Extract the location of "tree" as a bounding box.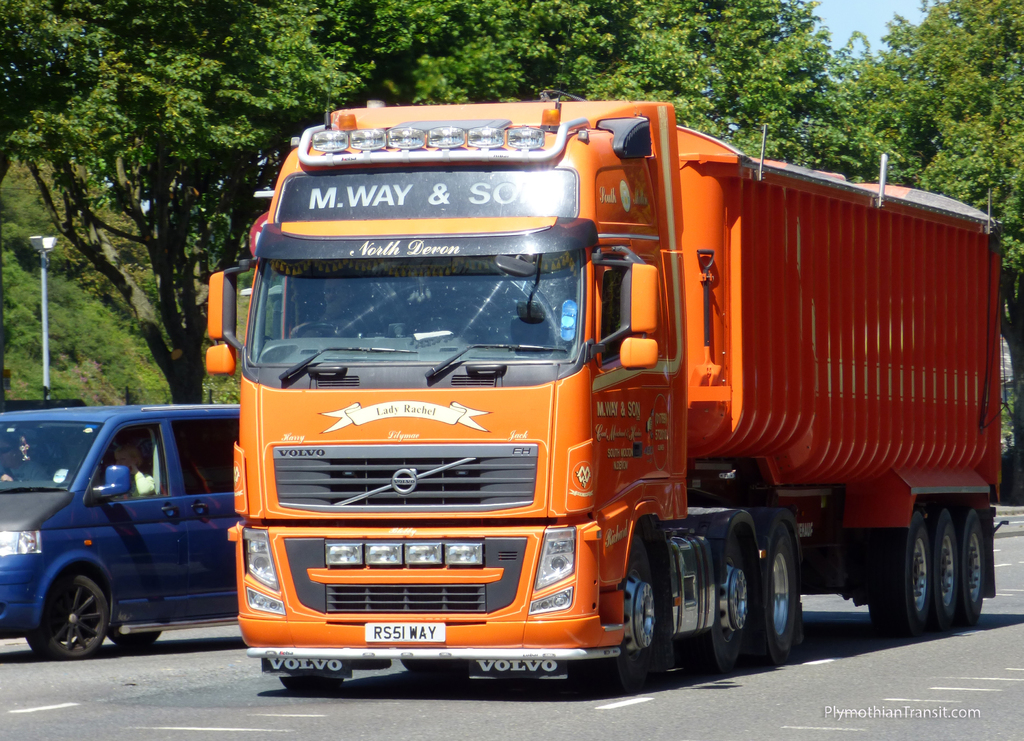
0,0,826,411.
